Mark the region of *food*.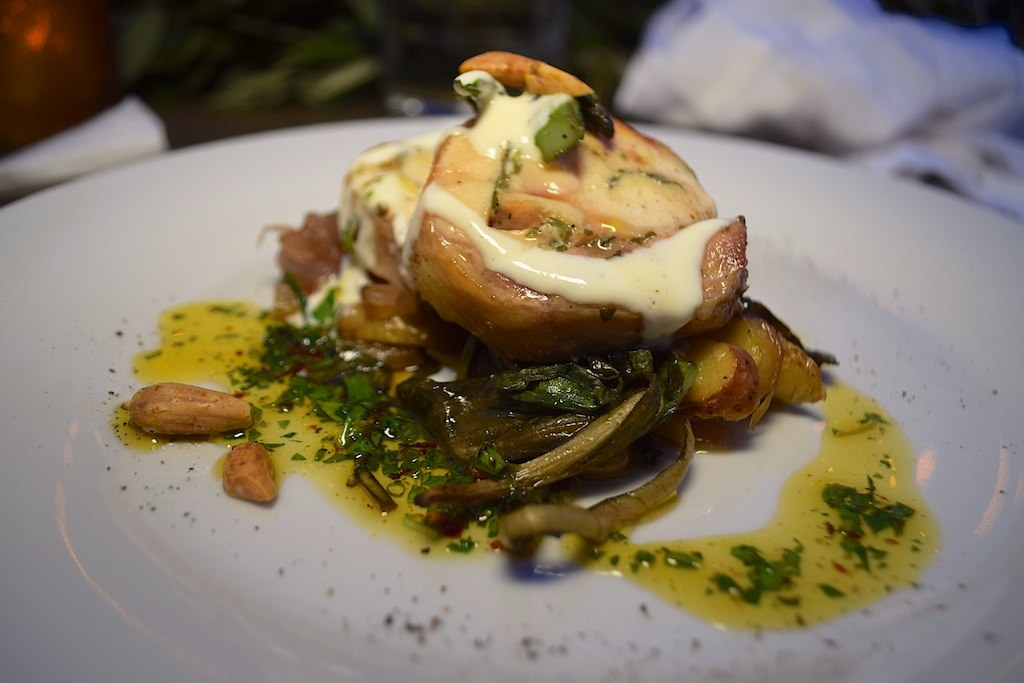
Region: box=[94, 110, 866, 611].
